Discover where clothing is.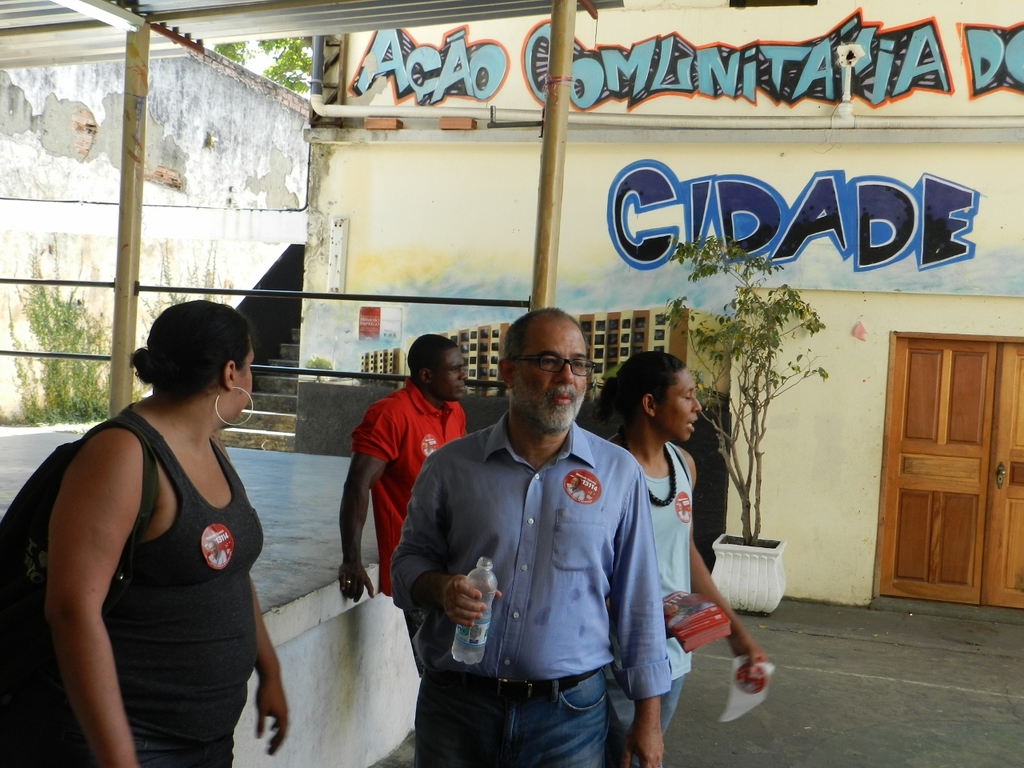
Discovered at (349, 378, 470, 597).
